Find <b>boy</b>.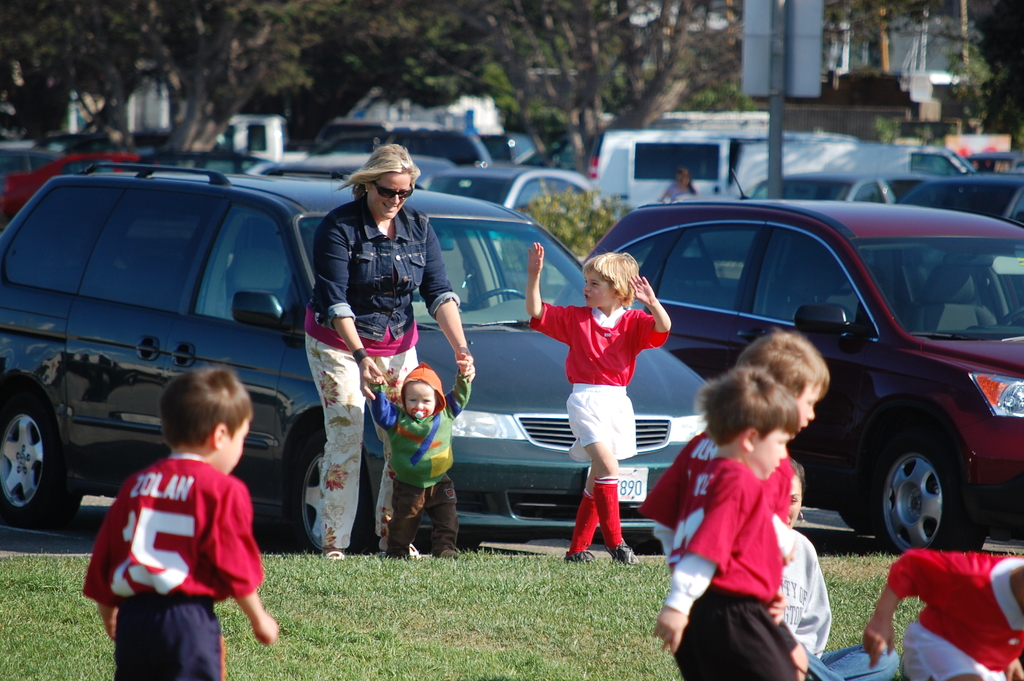
x1=640, y1=382, x2=794, y2=675.
